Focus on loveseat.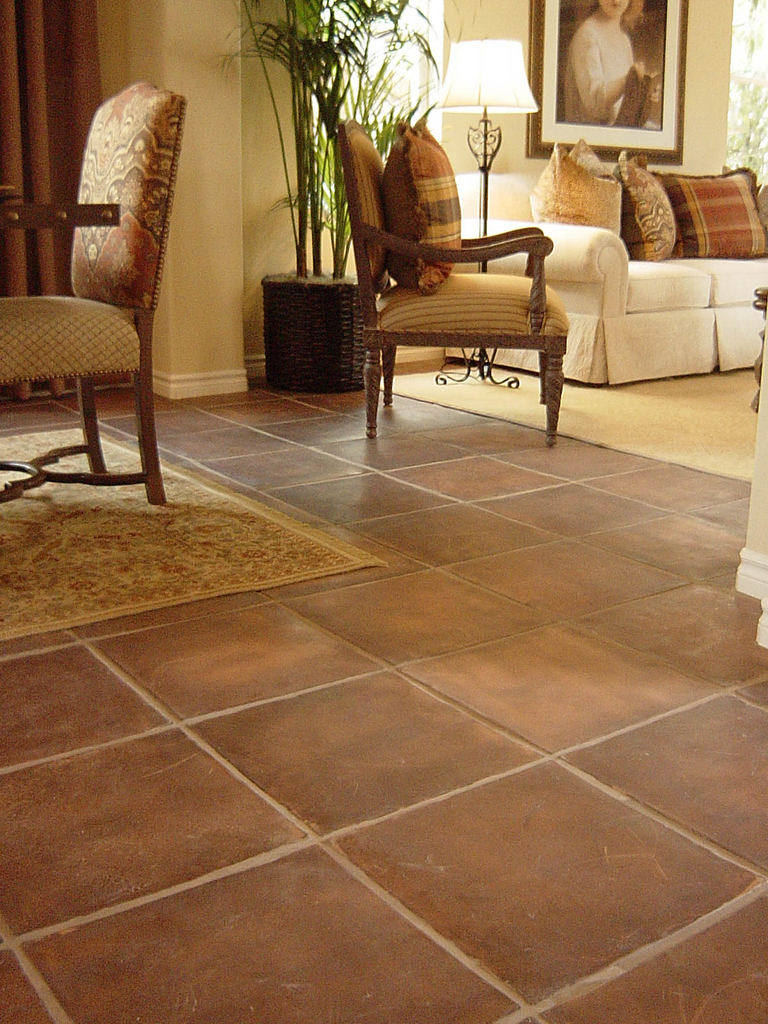
Focused at pyautogui.locateOnScreen(547, 154, 762, 391).
